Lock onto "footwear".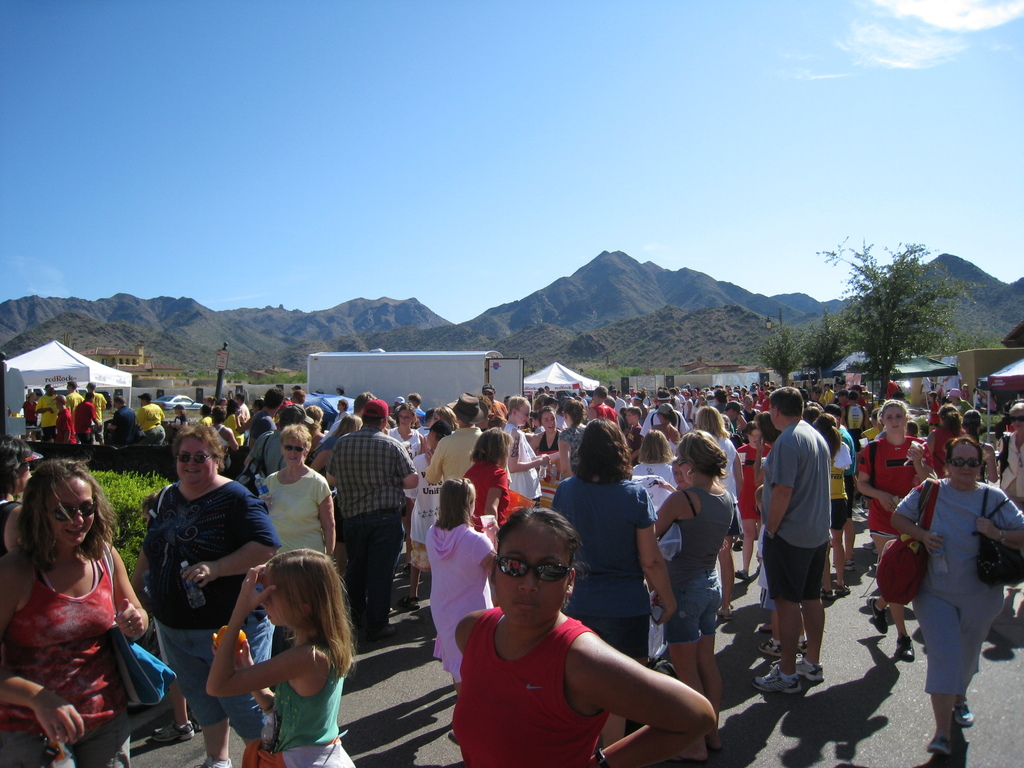
Locked: bbox=[144, 706, 207, 740].
